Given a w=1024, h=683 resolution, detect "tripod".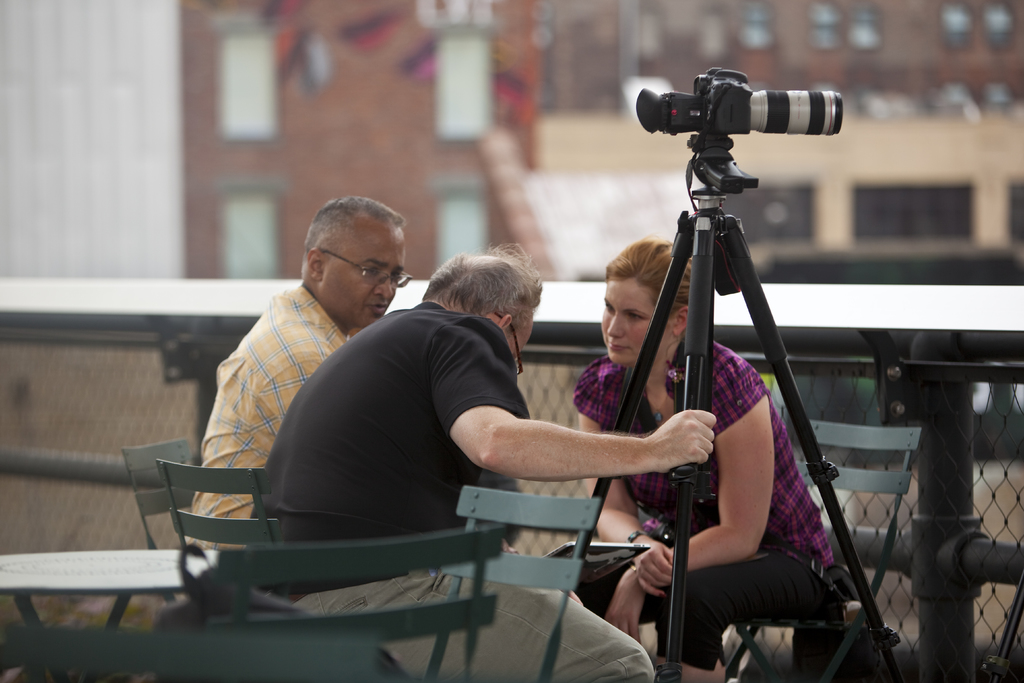
x1=593 y1=138 x2=906 y2=682.
